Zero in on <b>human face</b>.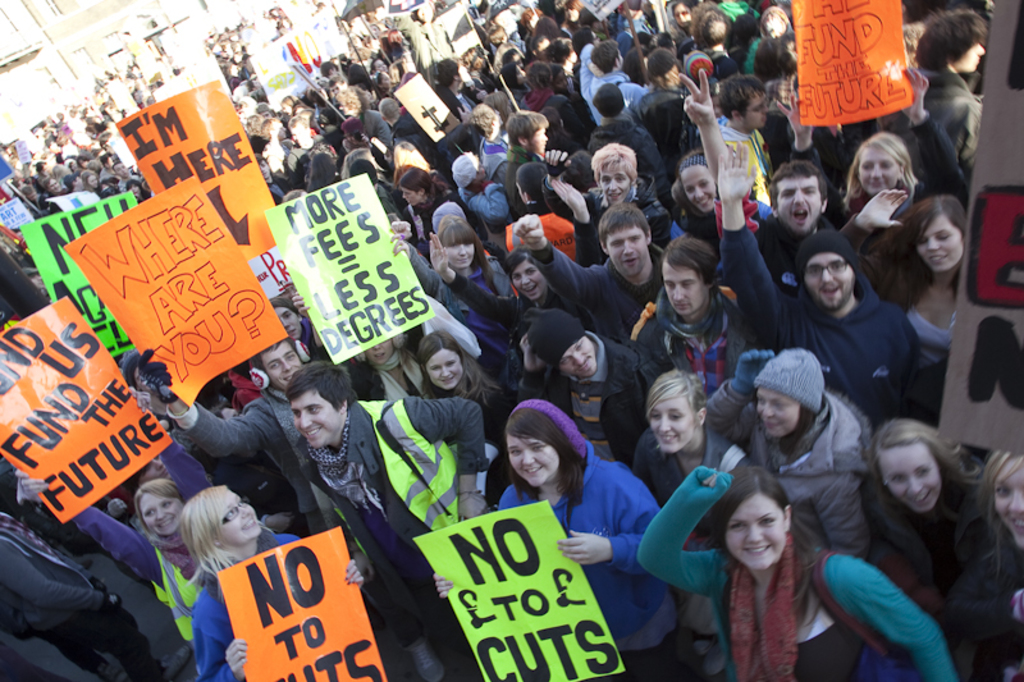
Zeroed in: region(508, 431, 557, 486).
